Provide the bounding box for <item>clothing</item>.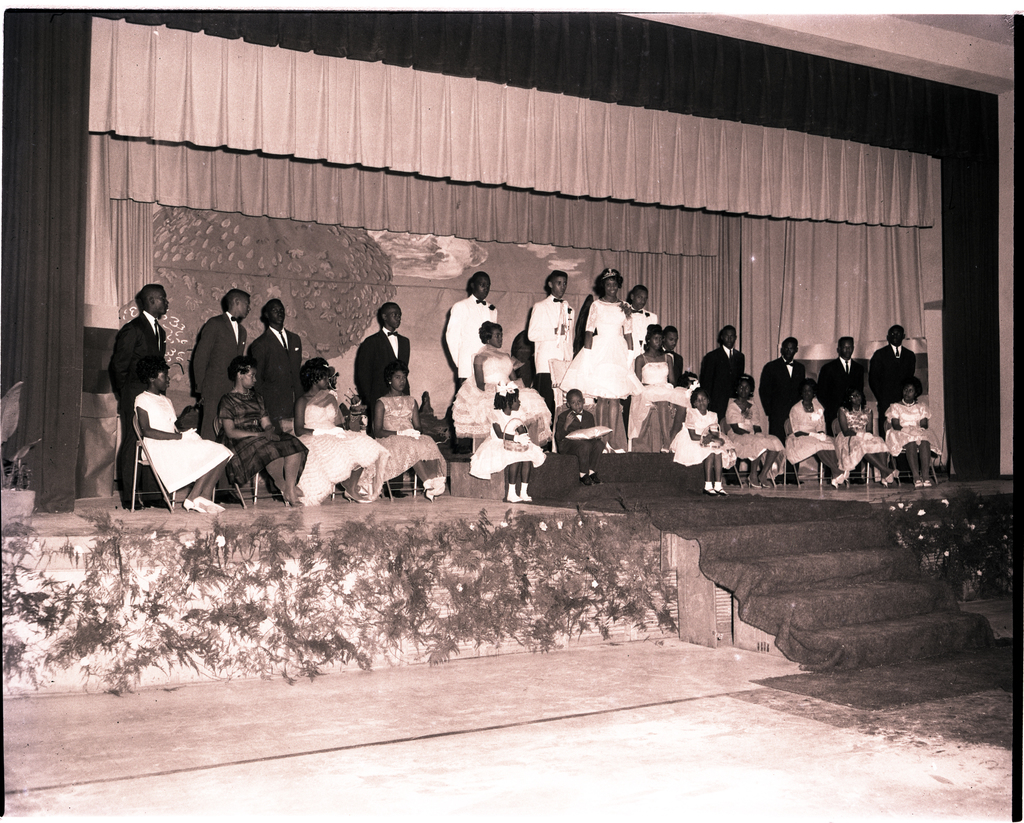
box=[665, 349, 692, 387].
